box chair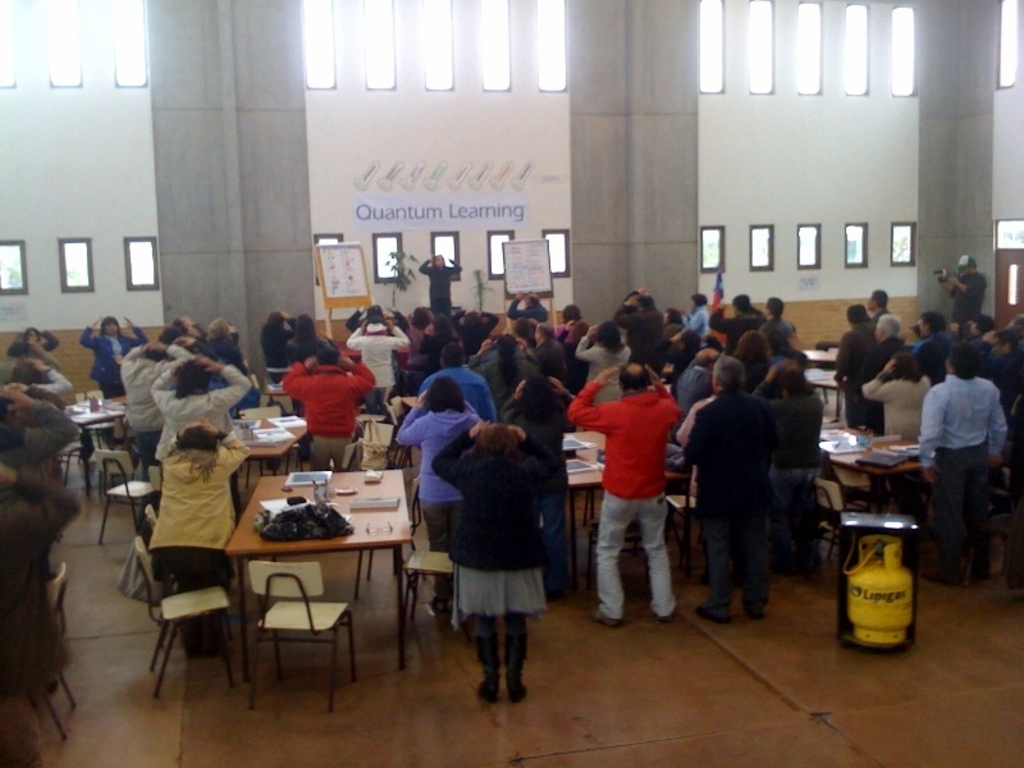
left=131, top=516, right=246, bottom=719
